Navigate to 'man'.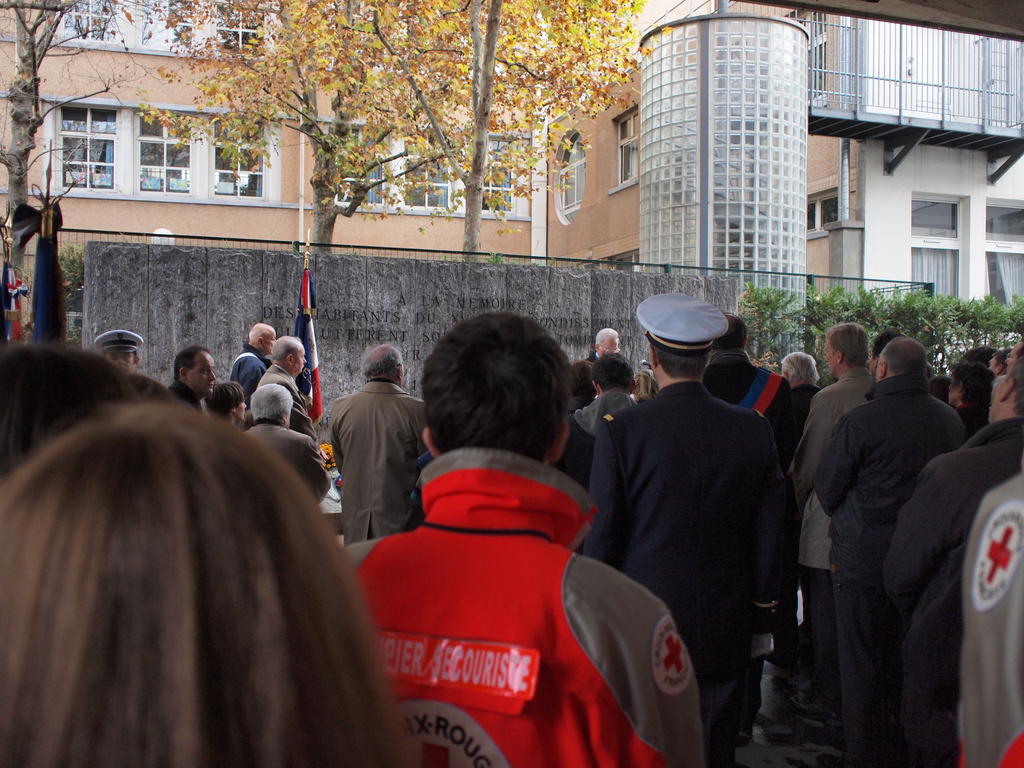
Navigation target: select_region(320, 314, 703, 767).
